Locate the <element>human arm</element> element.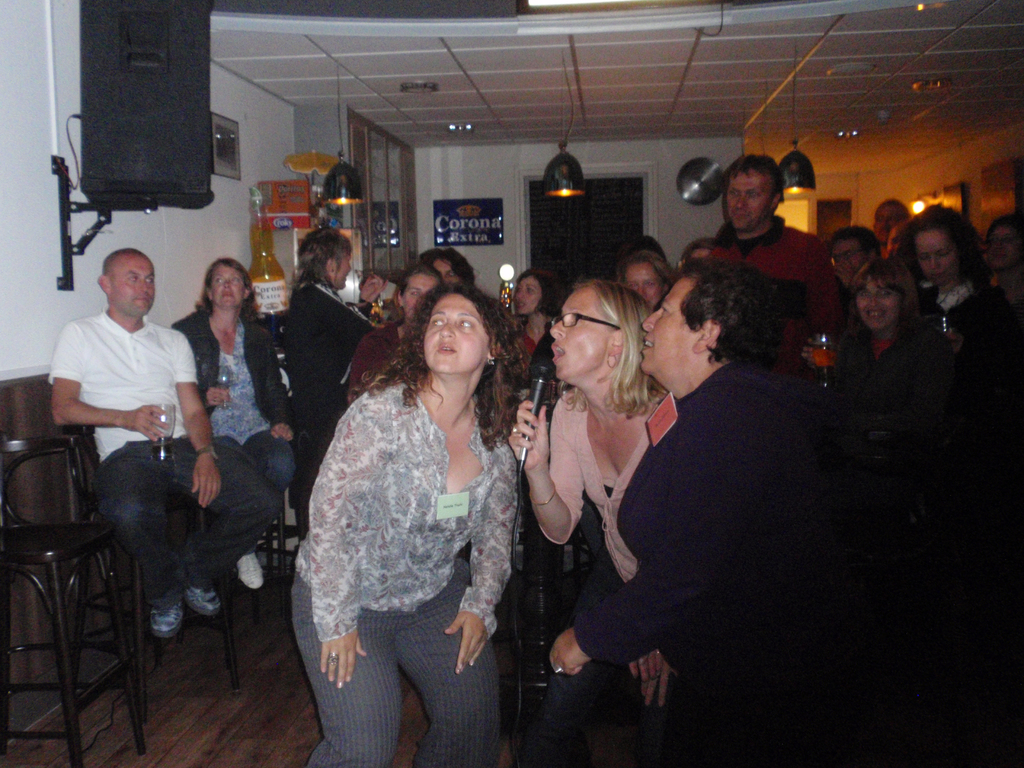
Element bbox: [520, 417, 591, 561].
